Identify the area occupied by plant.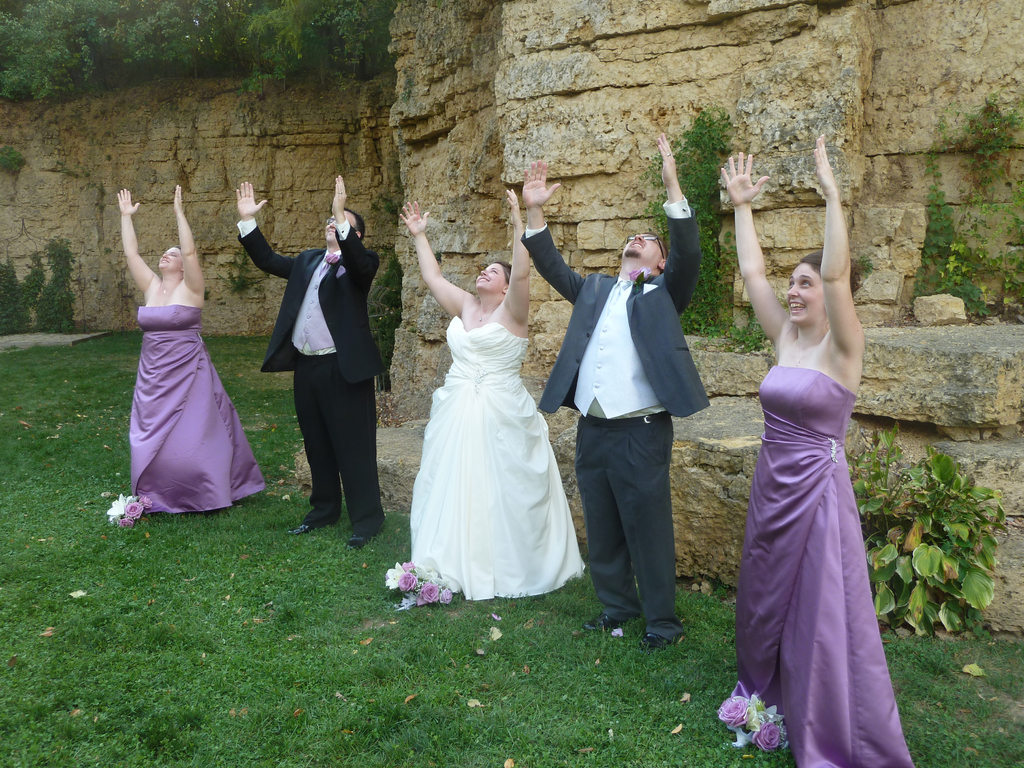
Area: [x1=637, y1=98, x2=739, y2=325].
